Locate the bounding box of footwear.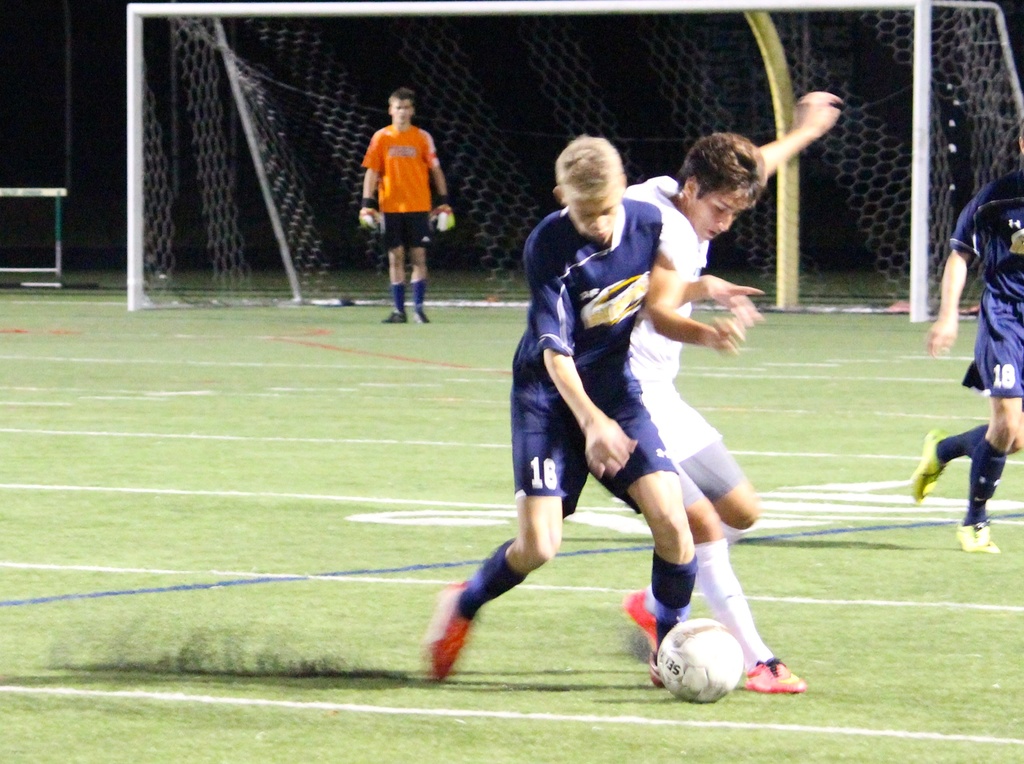
Bounding box: rect(417, 613, 477, 683).
